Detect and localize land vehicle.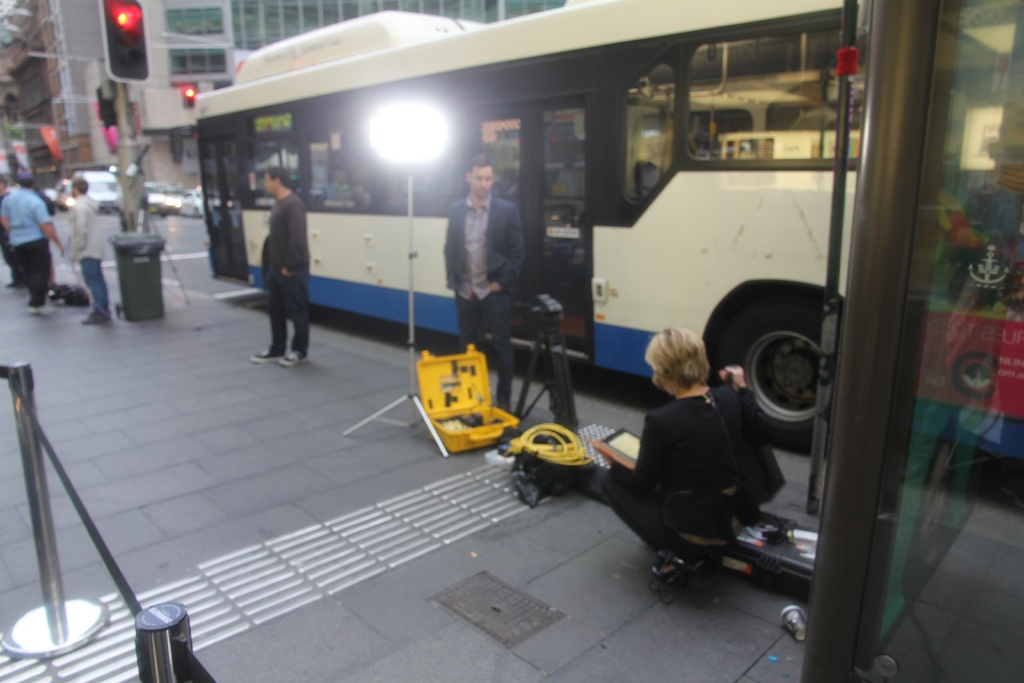
Localized at (left=178, top=186, right=229, bottom=217).
